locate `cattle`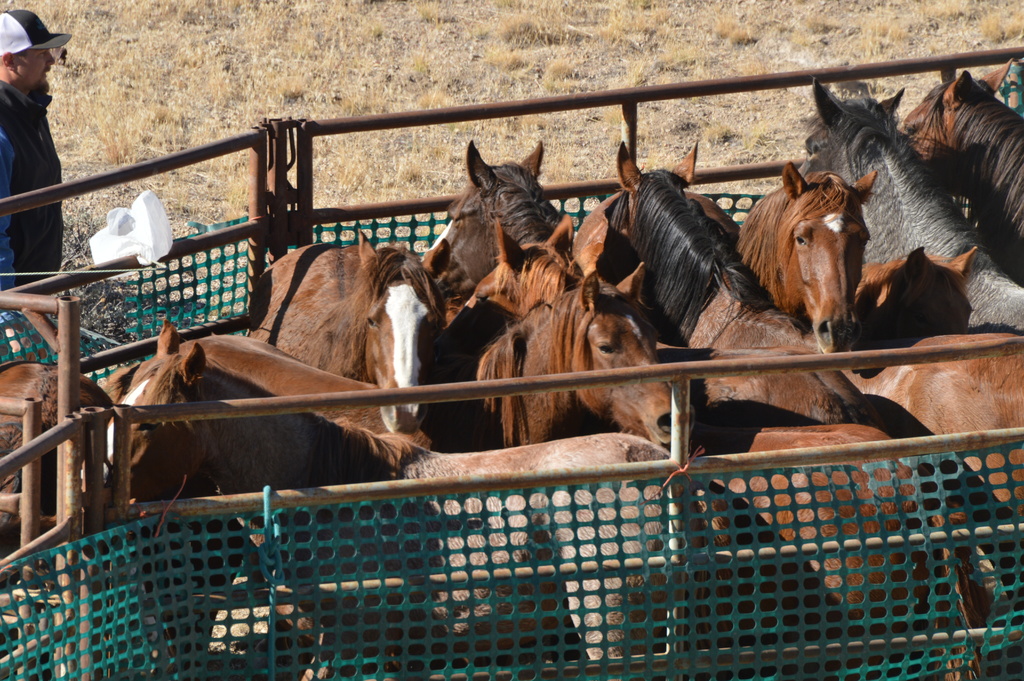
[left=245, top=229, right=454, bottom=434]
